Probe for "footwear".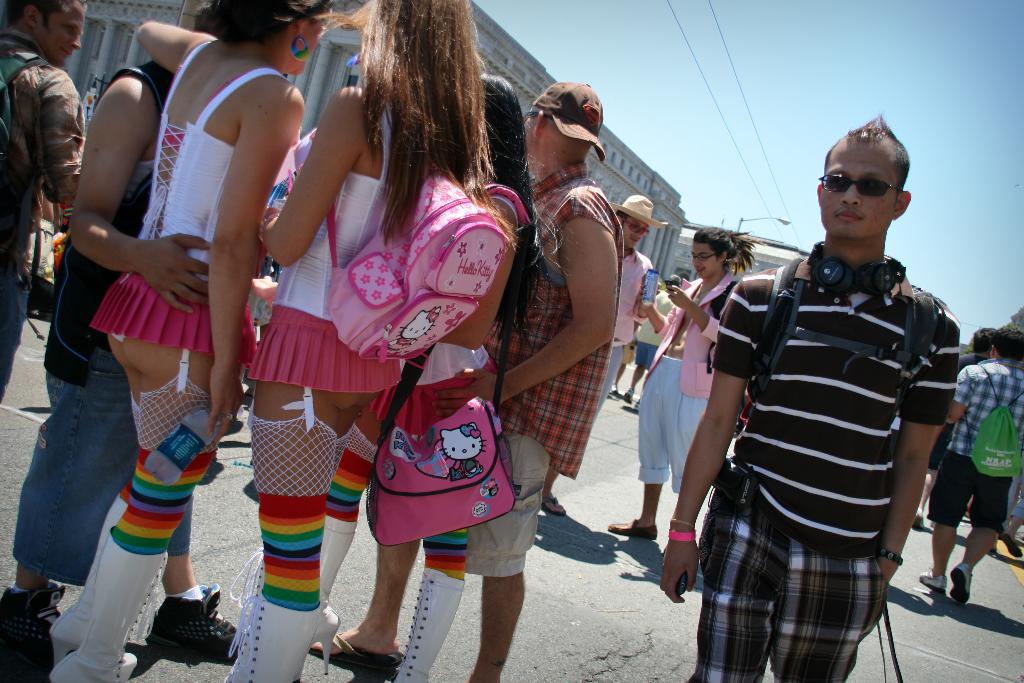
Probe result: <bbox>949, 563, 977, 612</bbox>.
